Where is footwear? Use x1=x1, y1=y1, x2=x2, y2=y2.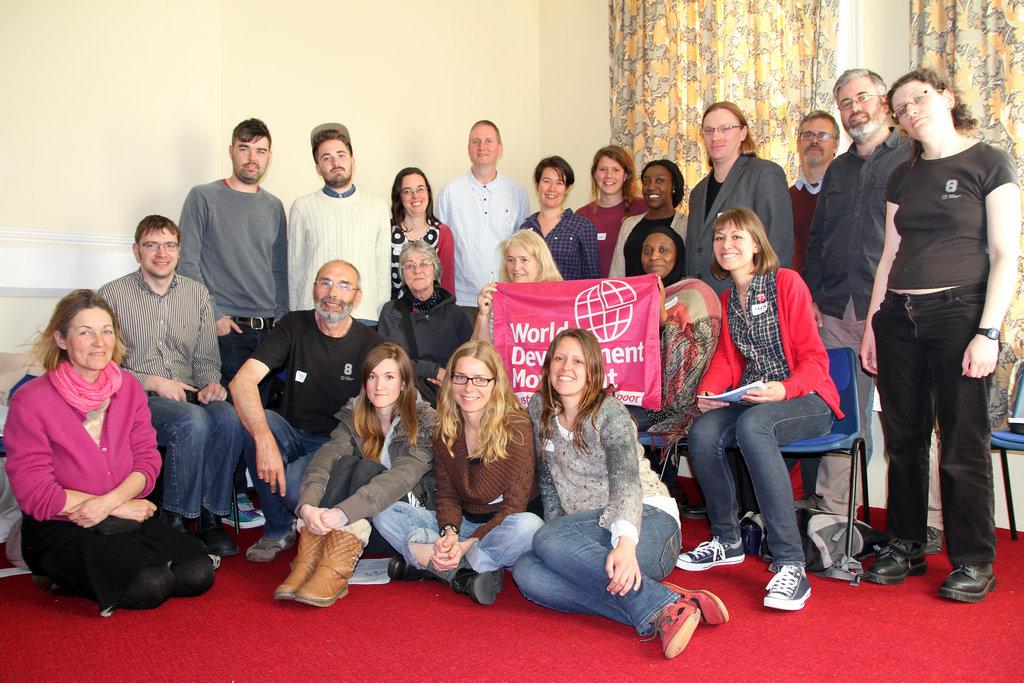
x1=682, y1=500, x2=708, y2=524.
